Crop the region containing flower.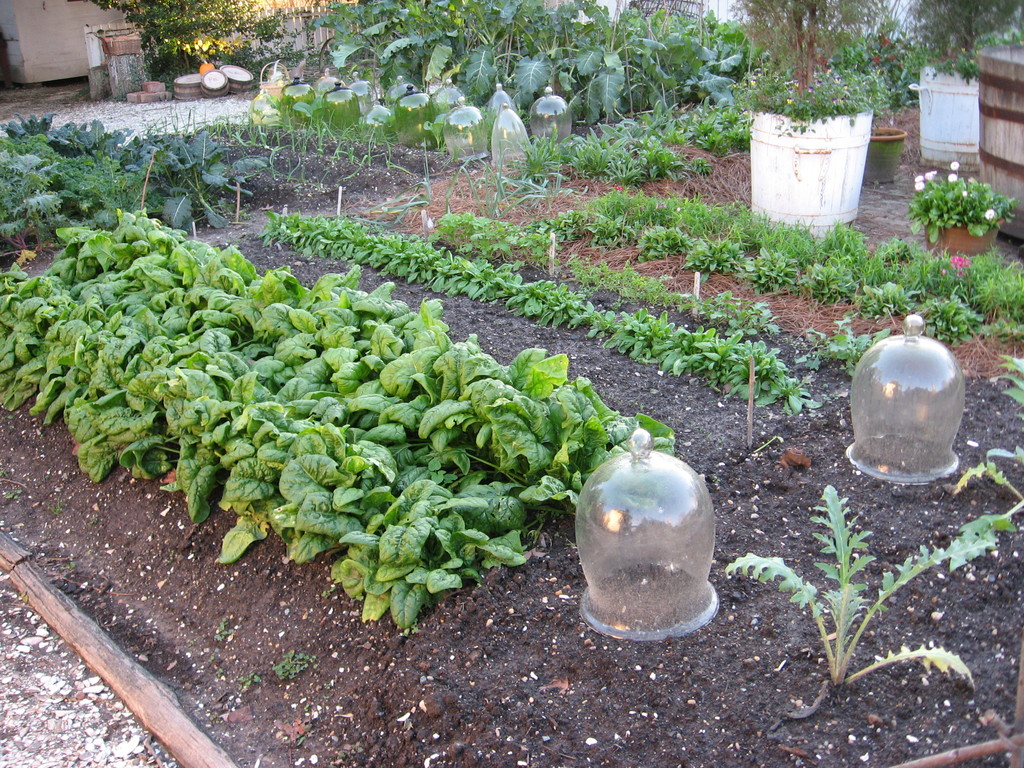
Crop region: 948:158:963:170.
